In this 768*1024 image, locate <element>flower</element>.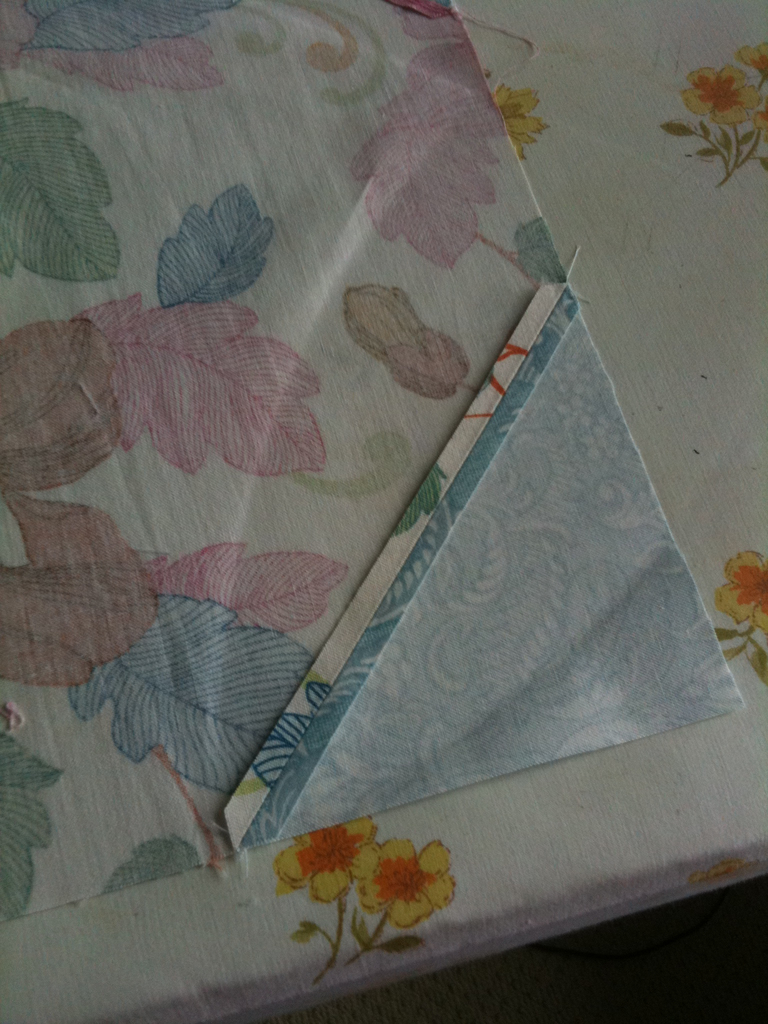
Bounding box: bbox(348, 833, 453, 924).
